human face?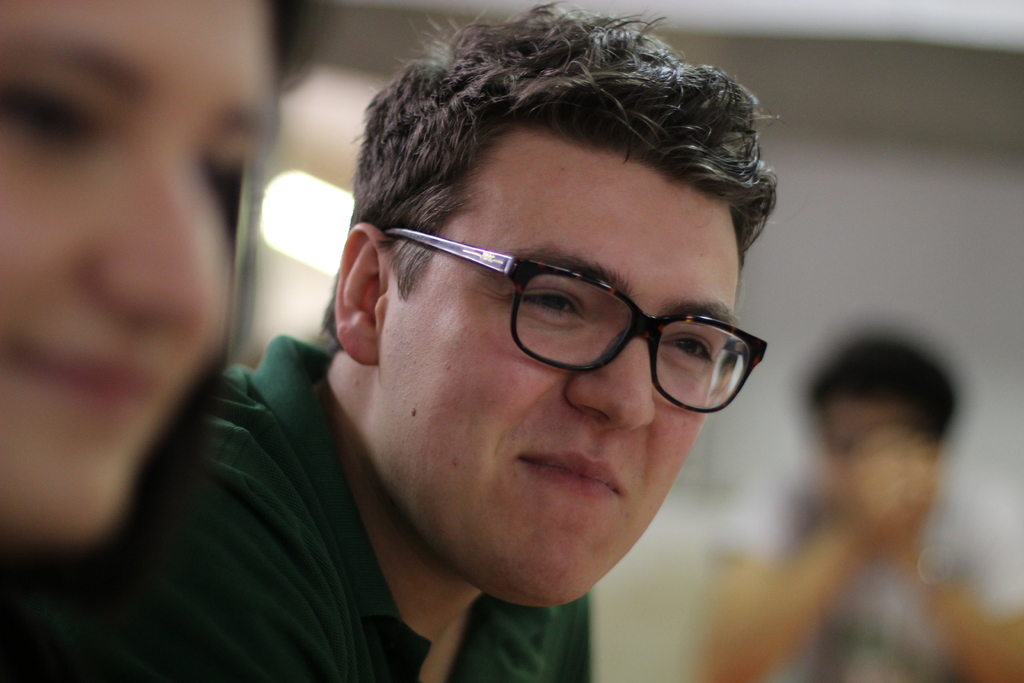
x1=819 y1=399 x2=900 y2=477
